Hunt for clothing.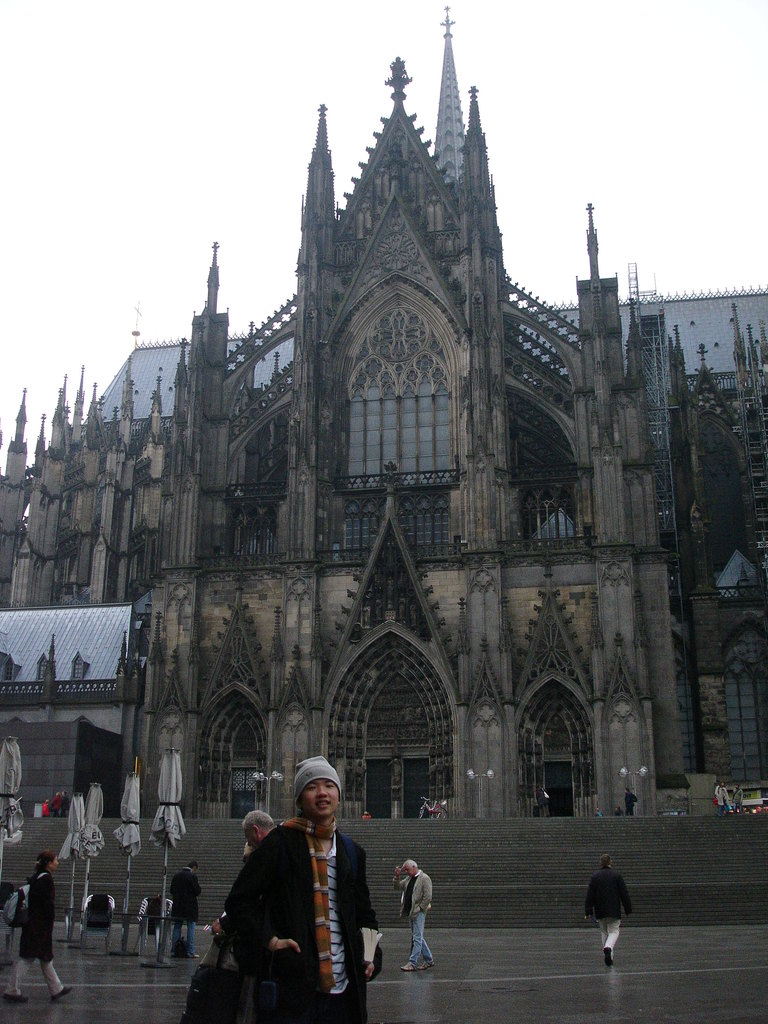
Hunted down at 12/875/58/1001.
